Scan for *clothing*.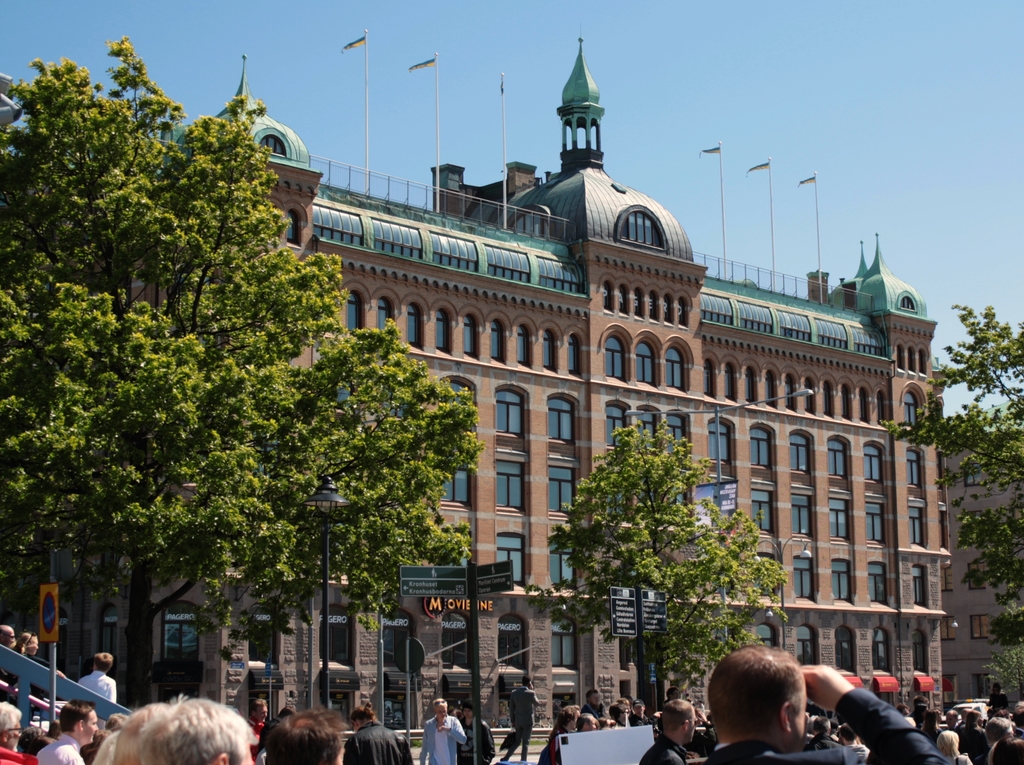
Scan result: (34,732,86,764).
